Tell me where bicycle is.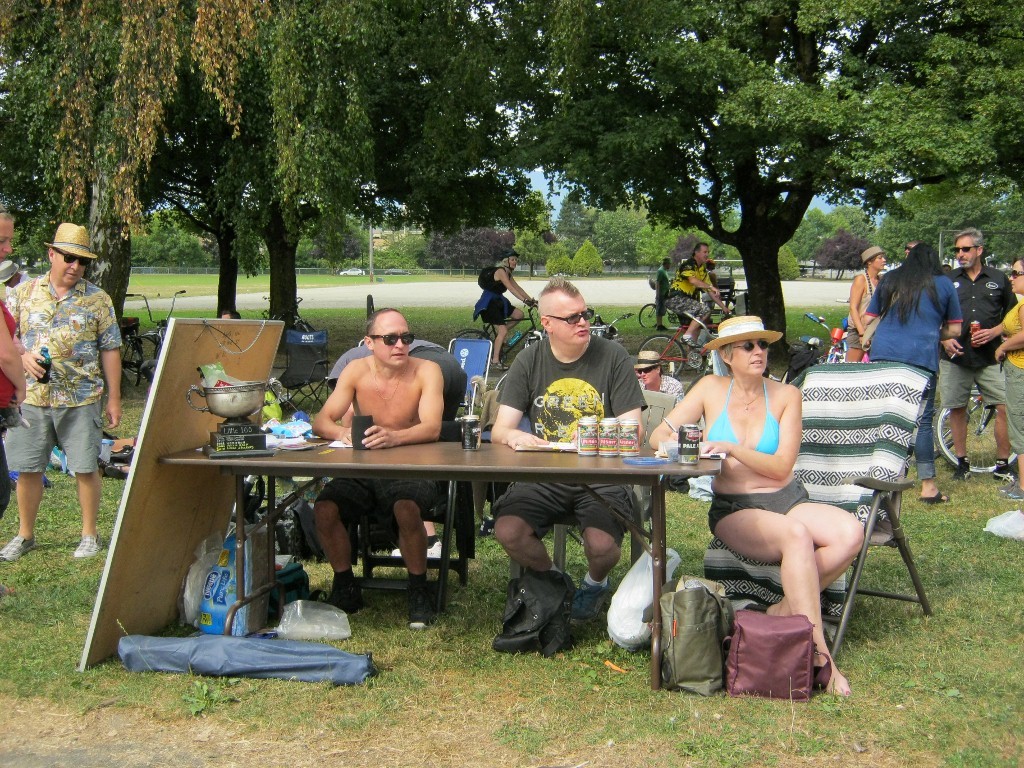
bicycle is at (left=637, top=296, right=679, bottom=327).
